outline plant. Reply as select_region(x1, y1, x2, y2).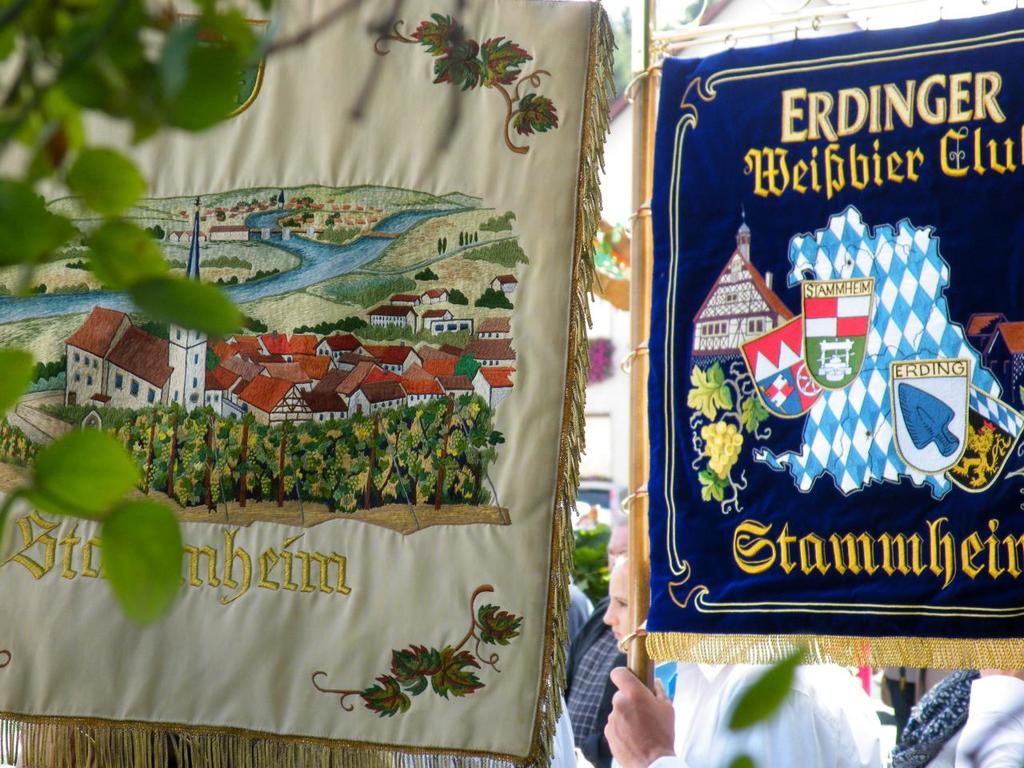
select_region(61, 260, 97, 276).
